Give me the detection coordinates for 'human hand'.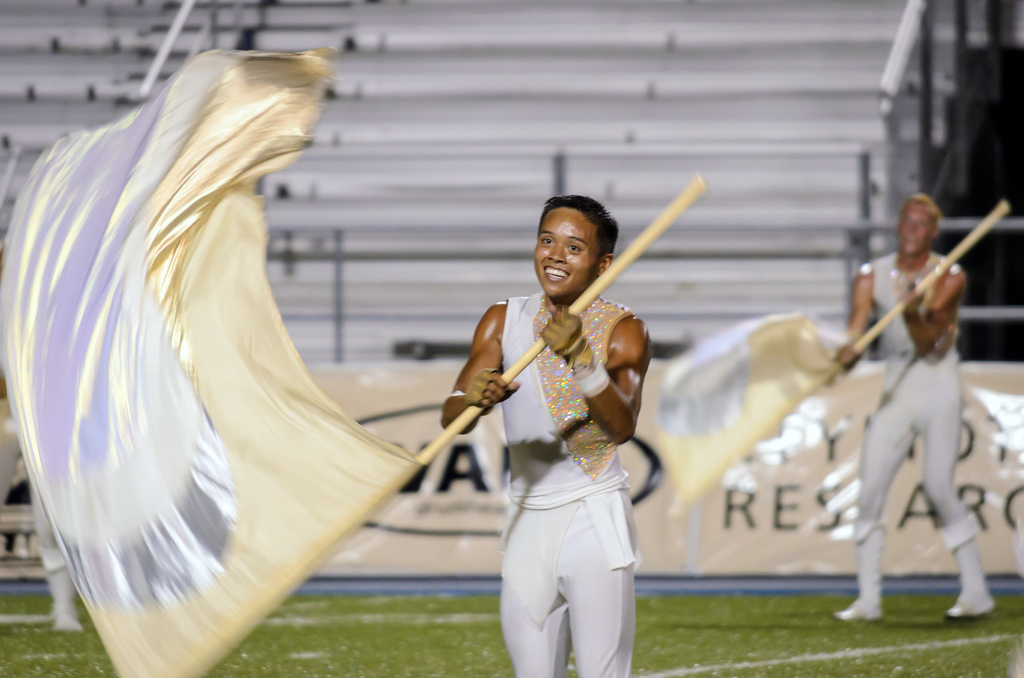
537 296 586 355.
